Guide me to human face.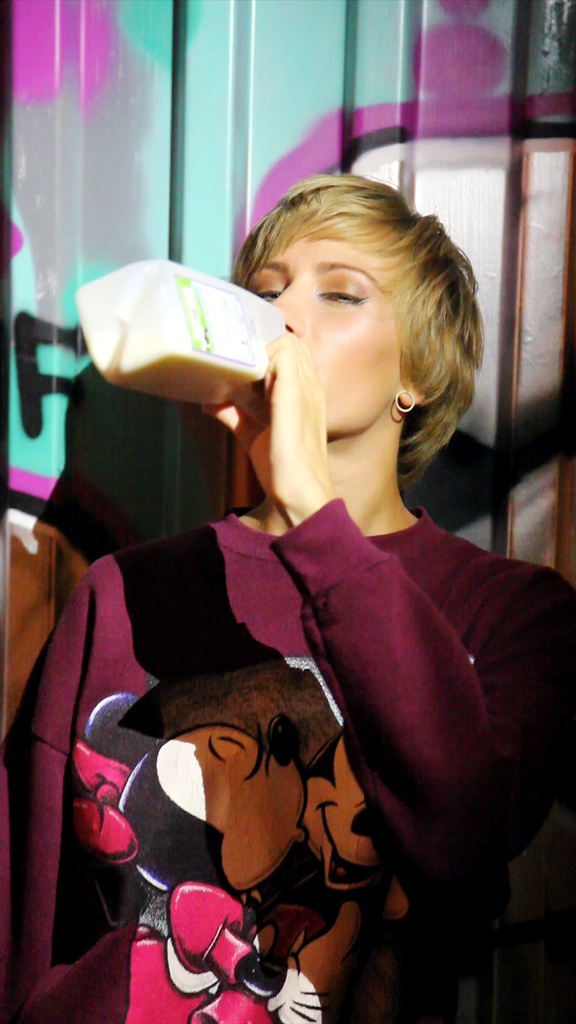
Guidance: x1=242, y1=232, x2=404, y2=433.
